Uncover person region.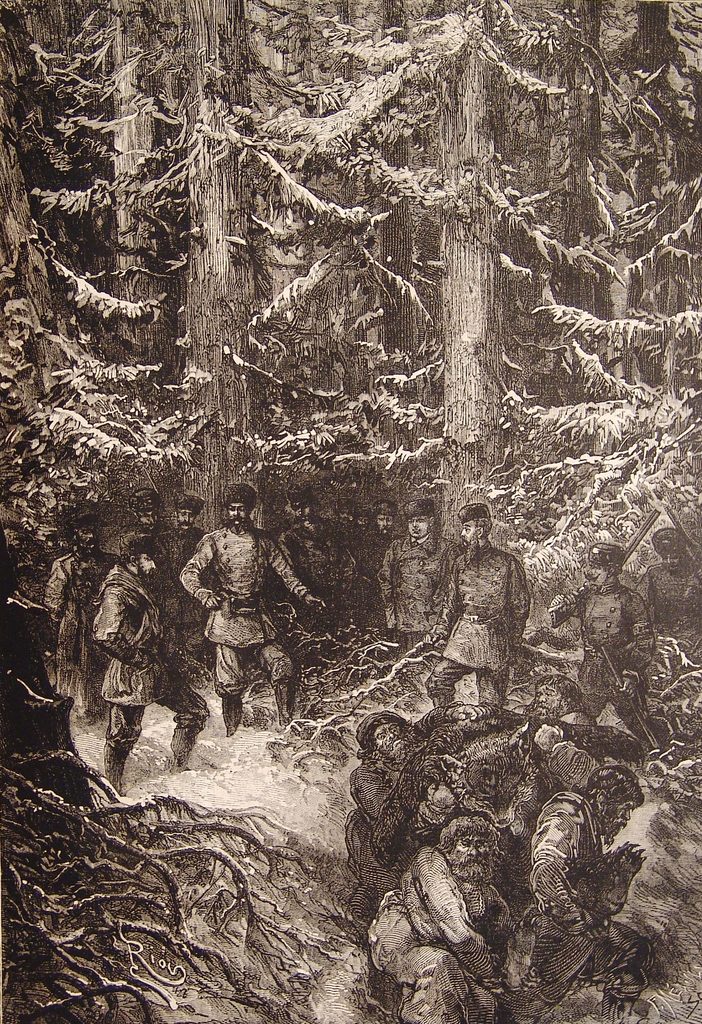
Uncovered: detection(417, 500, 532, 706).
